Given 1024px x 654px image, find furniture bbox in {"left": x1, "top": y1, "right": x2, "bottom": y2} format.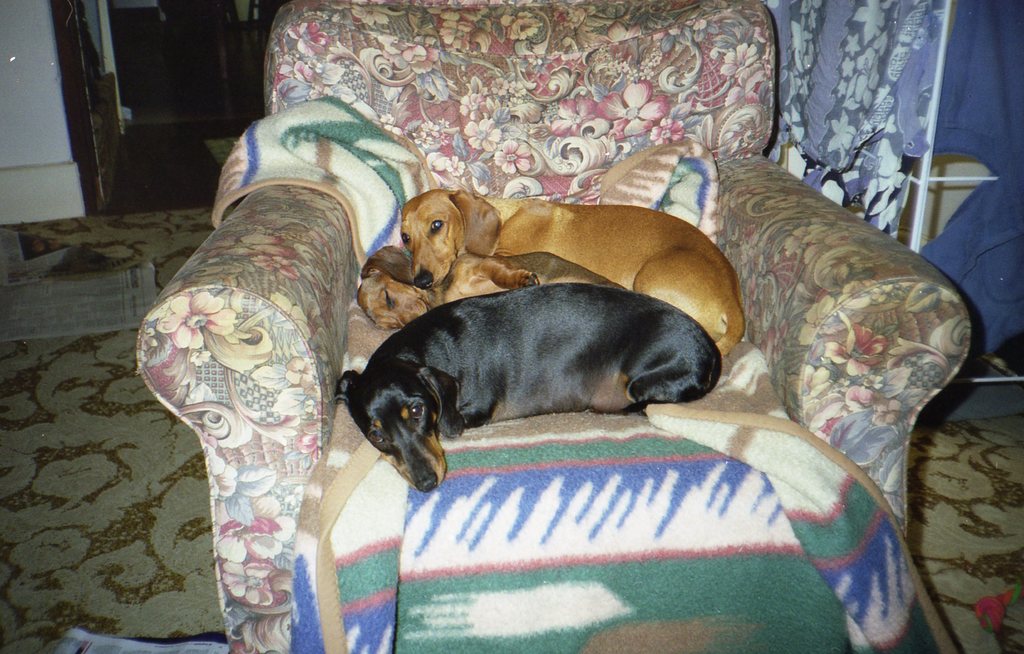
{"left": 774, "top": 0, "right": 1023, "bottom": 380}.
